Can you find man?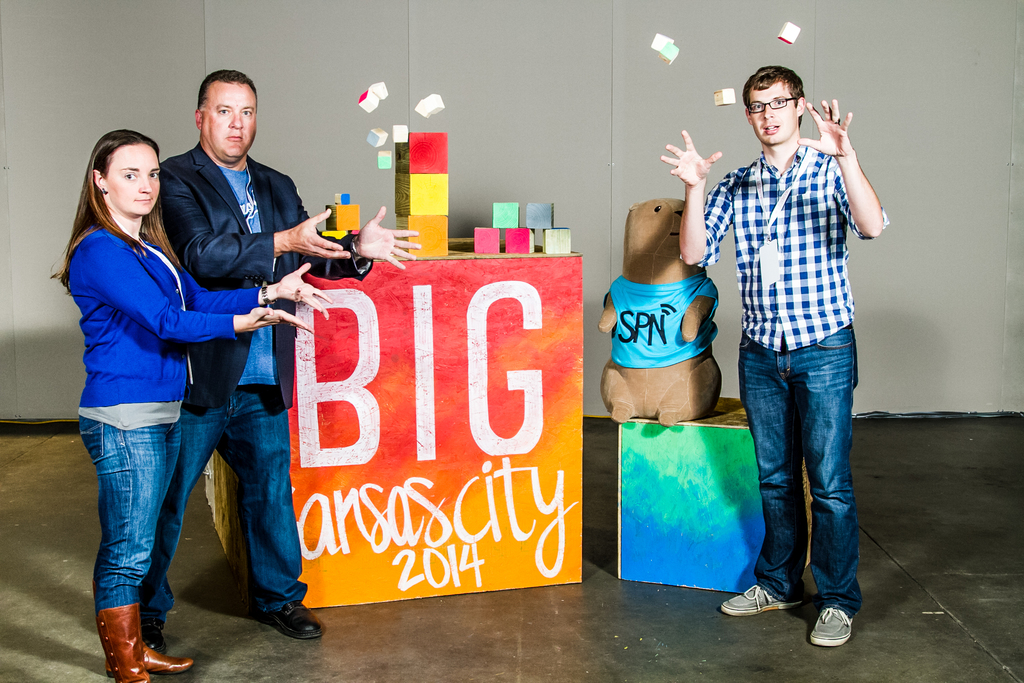
Yes, bounding box: bbox=[656, 75, 881, 654].
